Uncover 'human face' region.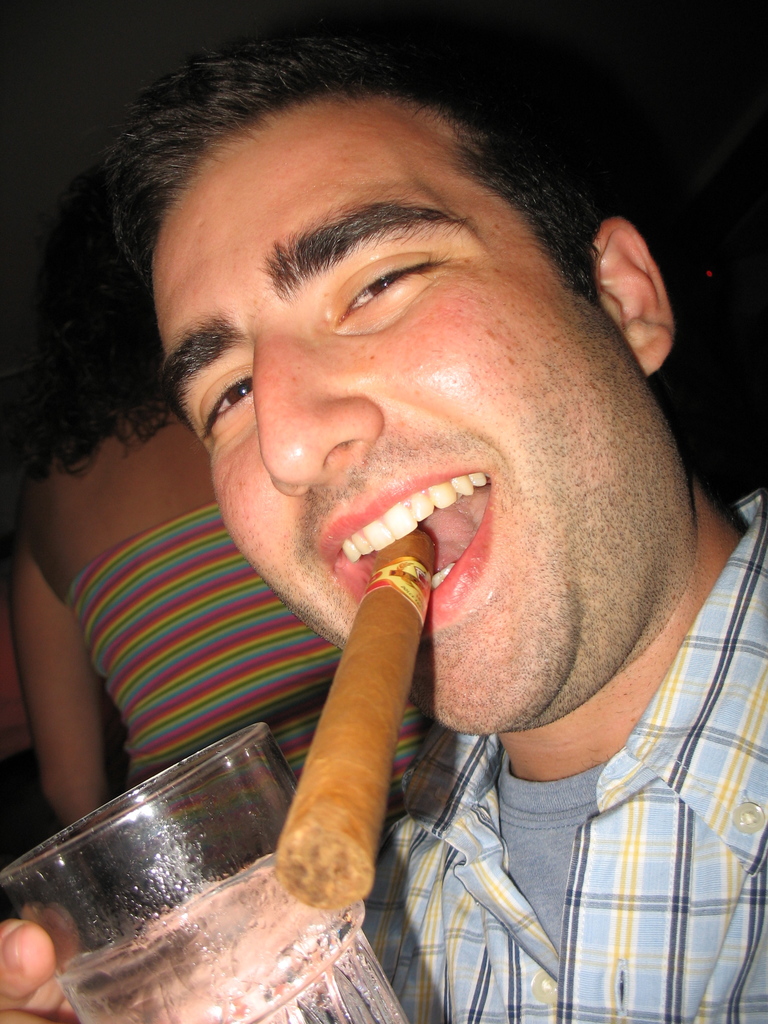
Uncovered: 158 129 648 725.
